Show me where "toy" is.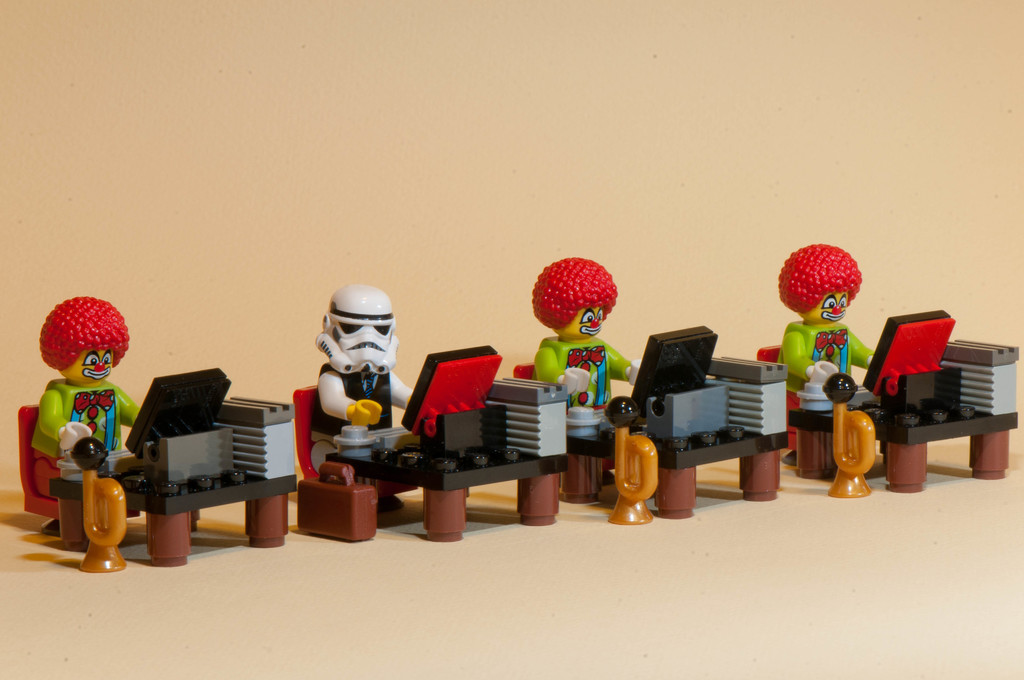
"toy" is at {"left": 308, "top": 282, "right": 413, "bottom": 515}.
